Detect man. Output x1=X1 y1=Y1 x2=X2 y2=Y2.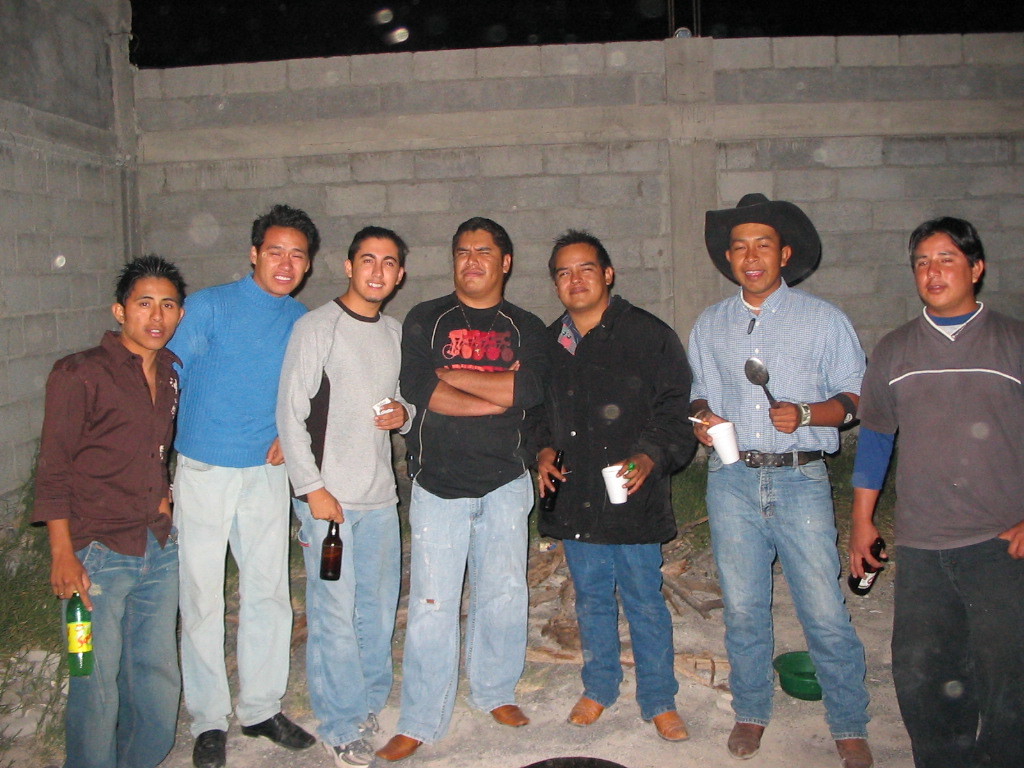
x1=687 y1=192 x2=868 y2=767.
